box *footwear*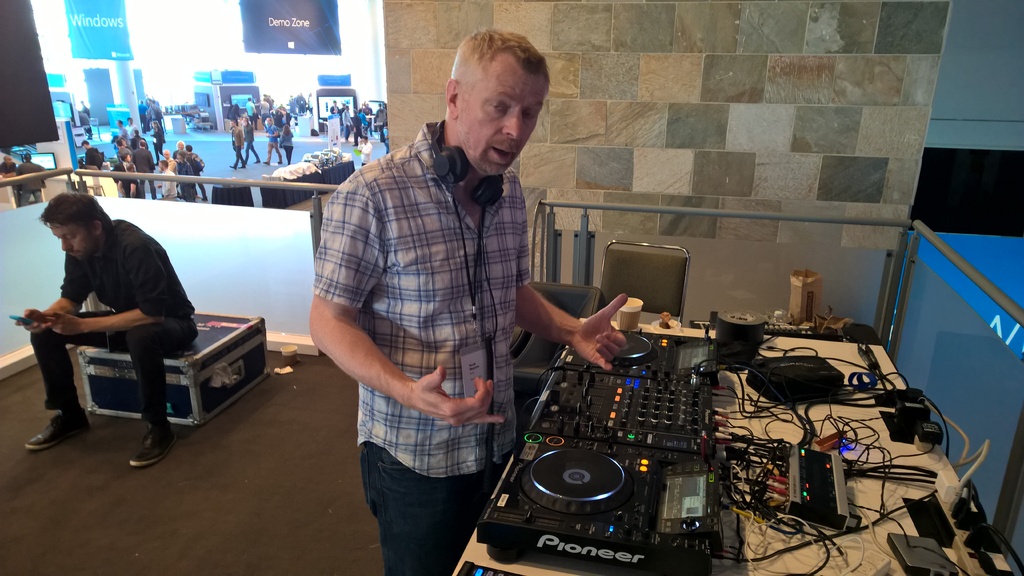
24 411 93 451
